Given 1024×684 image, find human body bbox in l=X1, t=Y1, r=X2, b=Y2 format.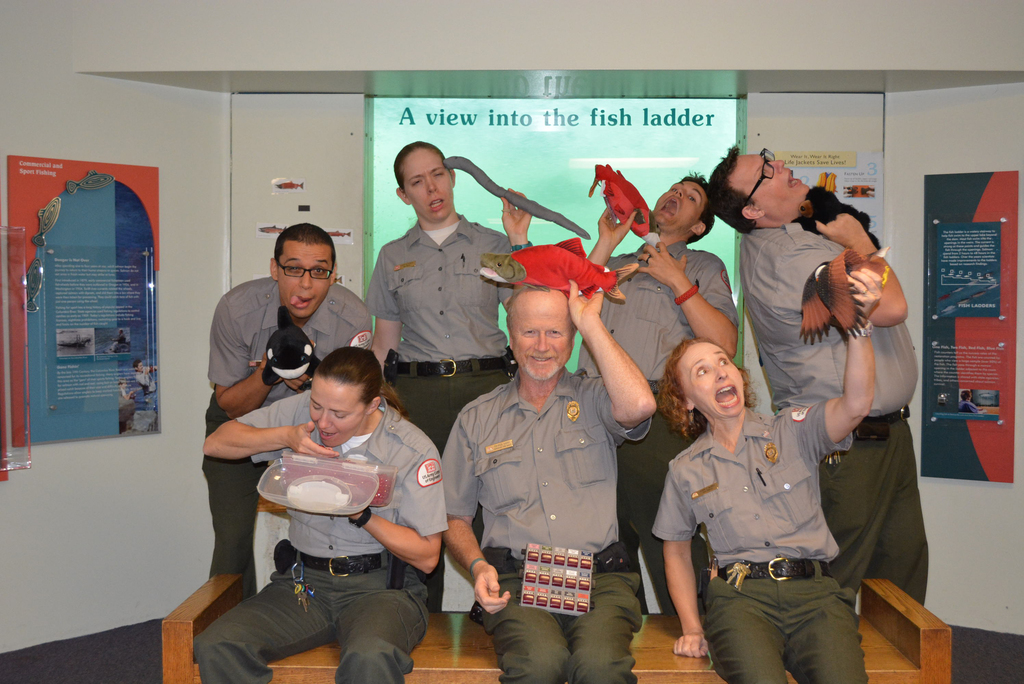
l=440, t=271, r=657, b=683.
